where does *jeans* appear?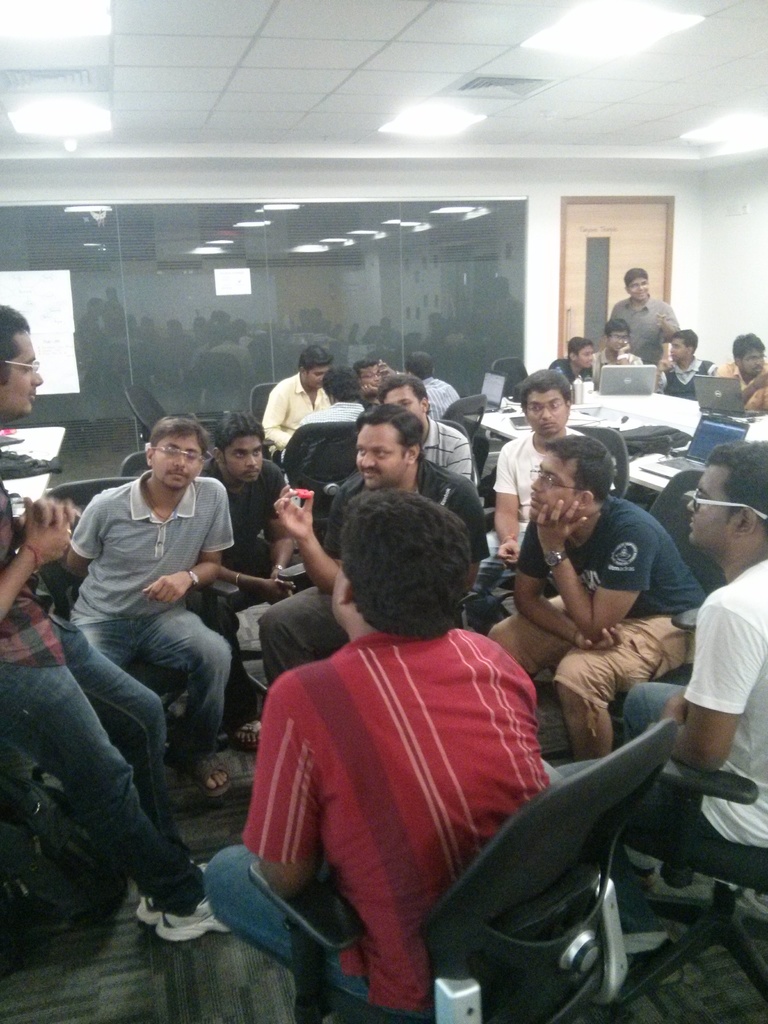
Appears at bbox=[205, 842, 417, 1020].
